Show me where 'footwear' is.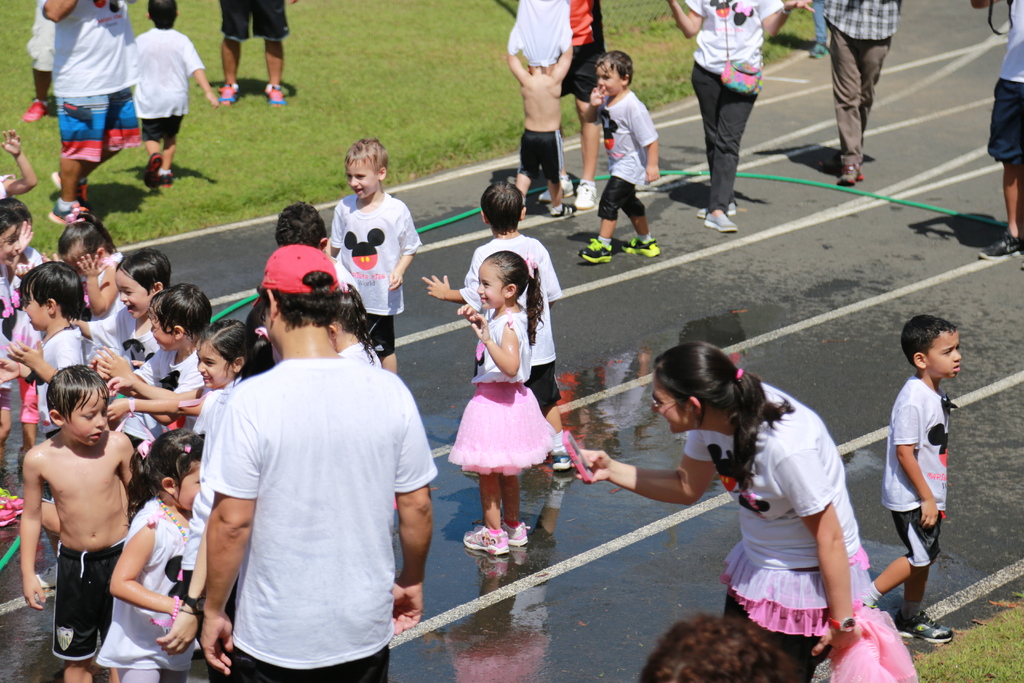
'footwear' is at crop(148, 144, 164, 193).
